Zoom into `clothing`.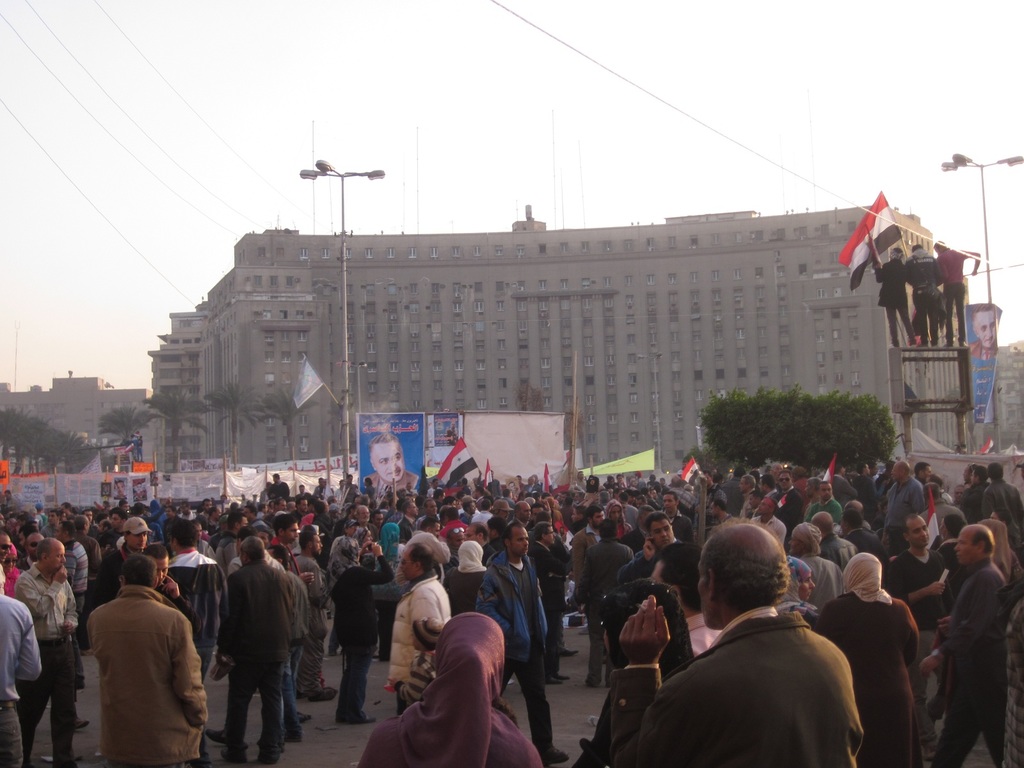
Zoom target: Rect(570, 538, 633, 685).
